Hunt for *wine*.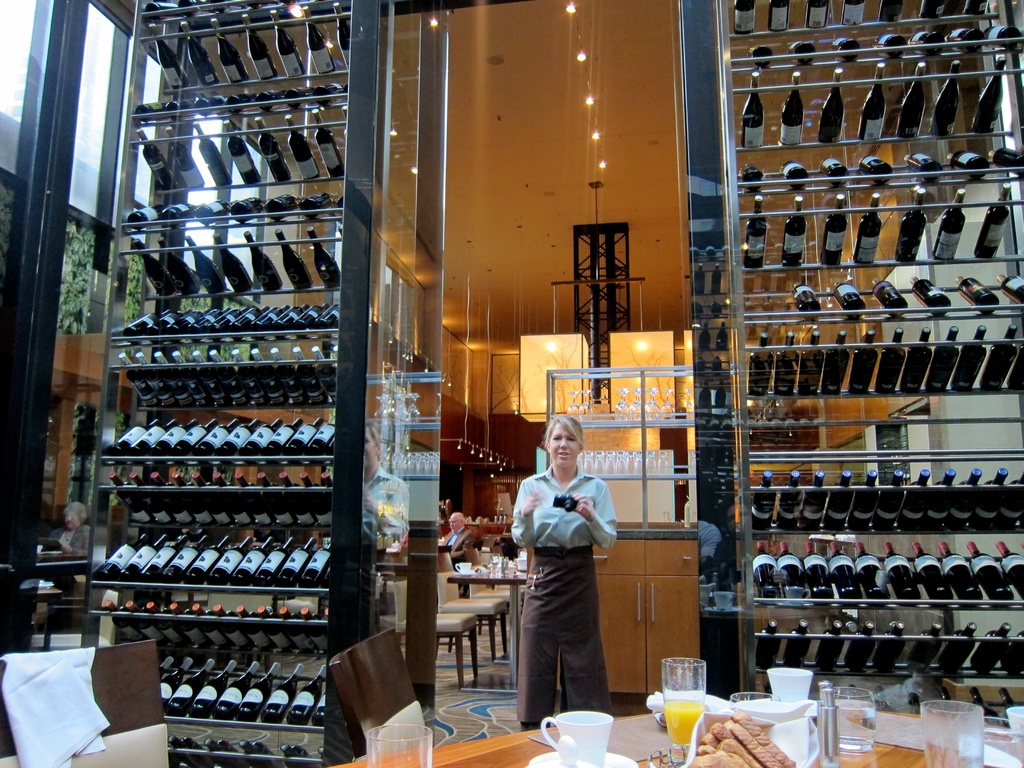
Hunted down at bbox=(935, 189, 967, 260).
